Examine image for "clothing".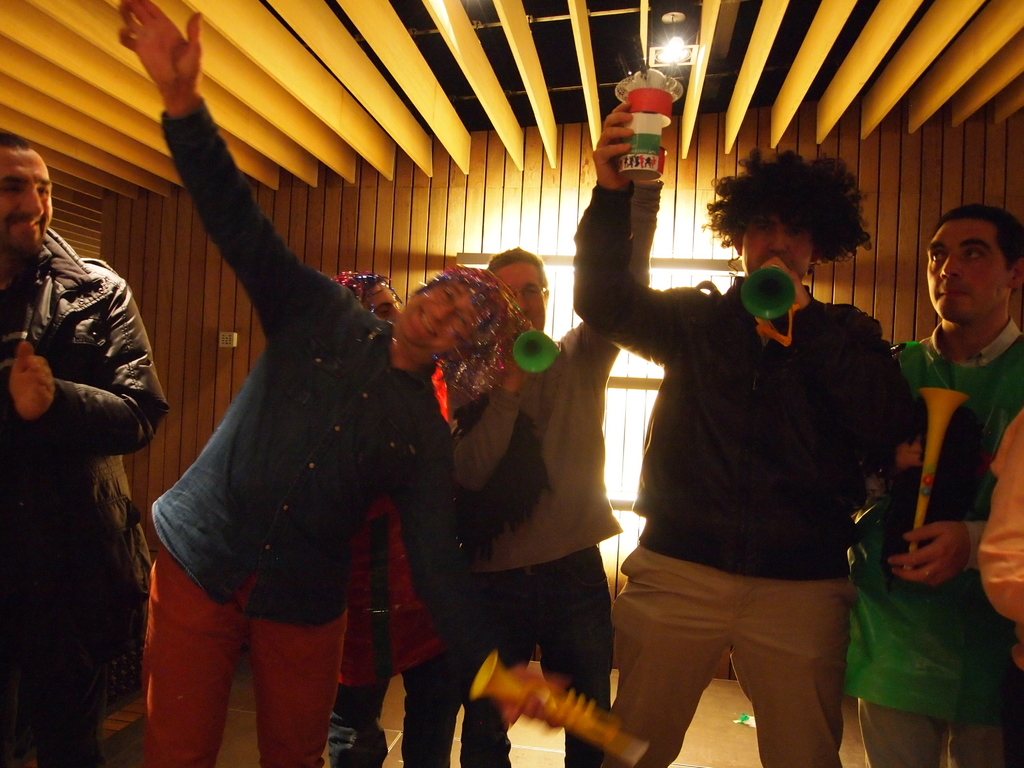
Examination result: region(449, 172, 660, 765).
